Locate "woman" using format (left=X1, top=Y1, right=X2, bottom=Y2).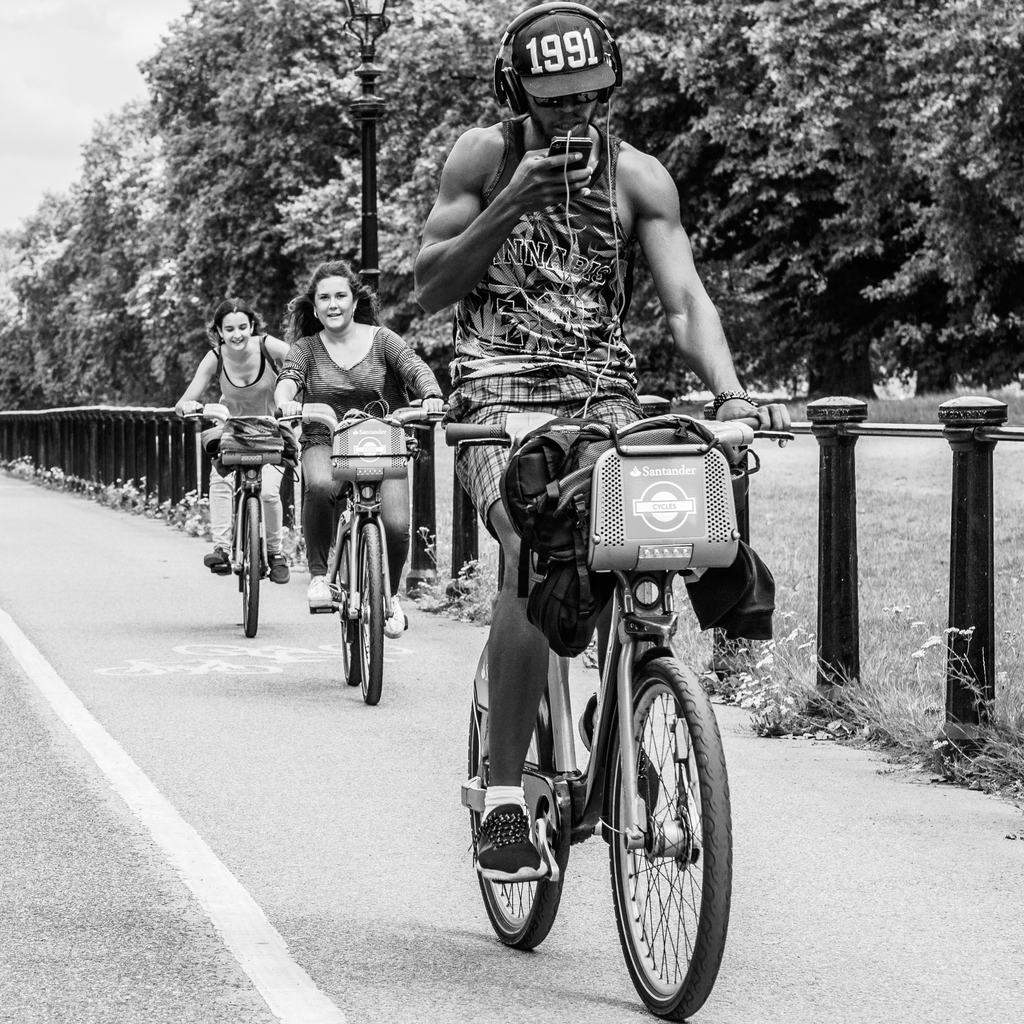
(left=165, top=297, right=315, bottom=587).
